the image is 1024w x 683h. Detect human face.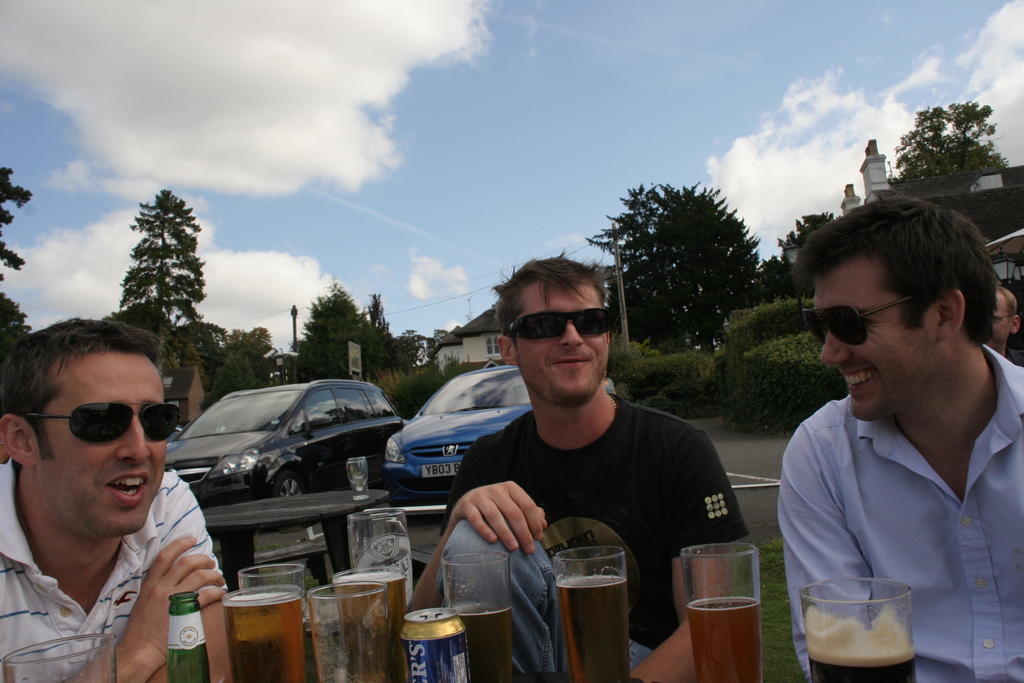
Detection: (515, 285, 612, 403).
